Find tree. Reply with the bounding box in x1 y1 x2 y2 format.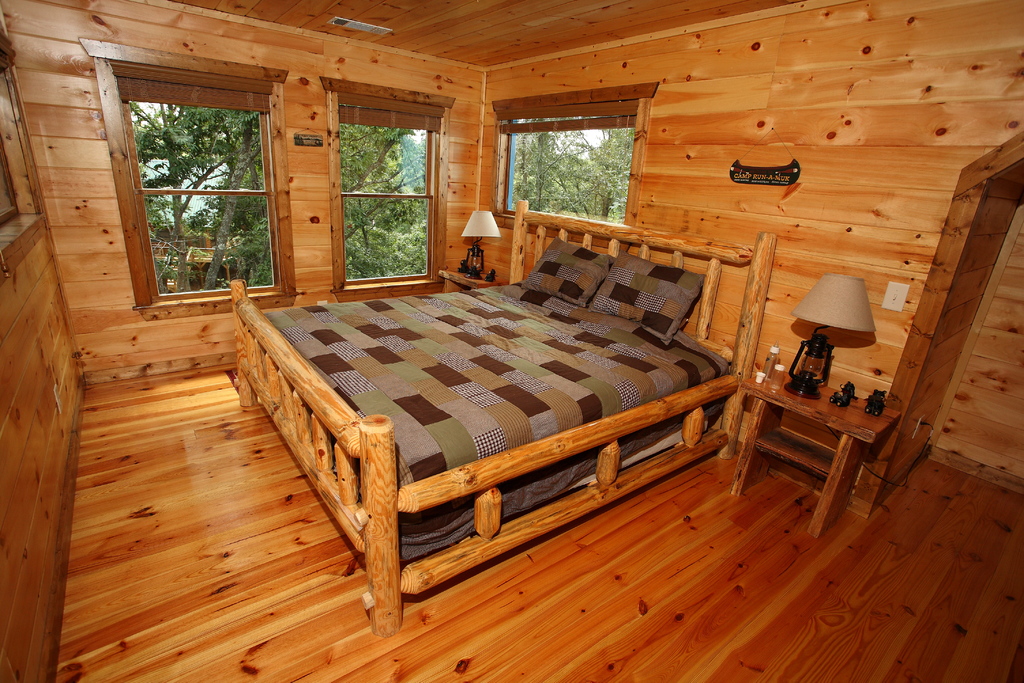
122 109 213 294.
